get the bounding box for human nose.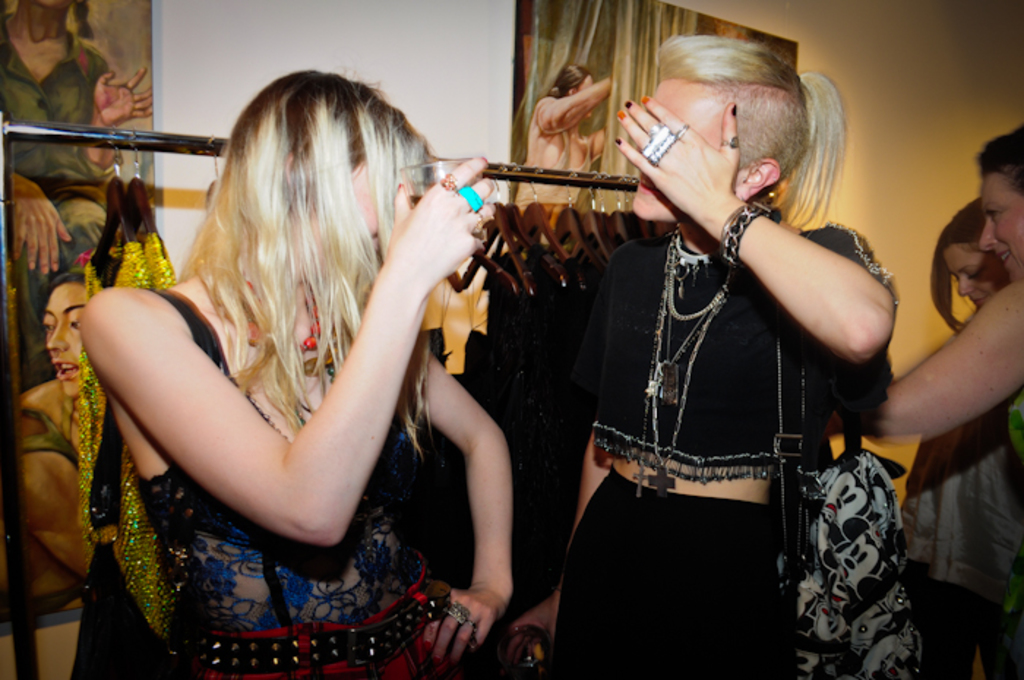
box(976, 221, 992, 250).
